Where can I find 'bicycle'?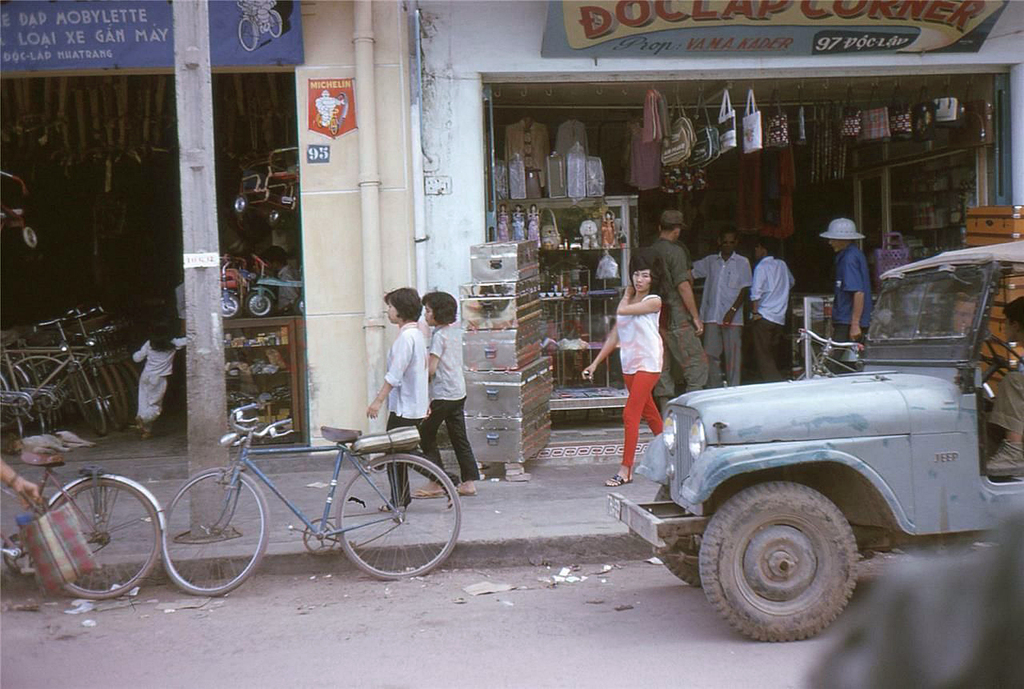
You can find it at 0:298:142:430.
